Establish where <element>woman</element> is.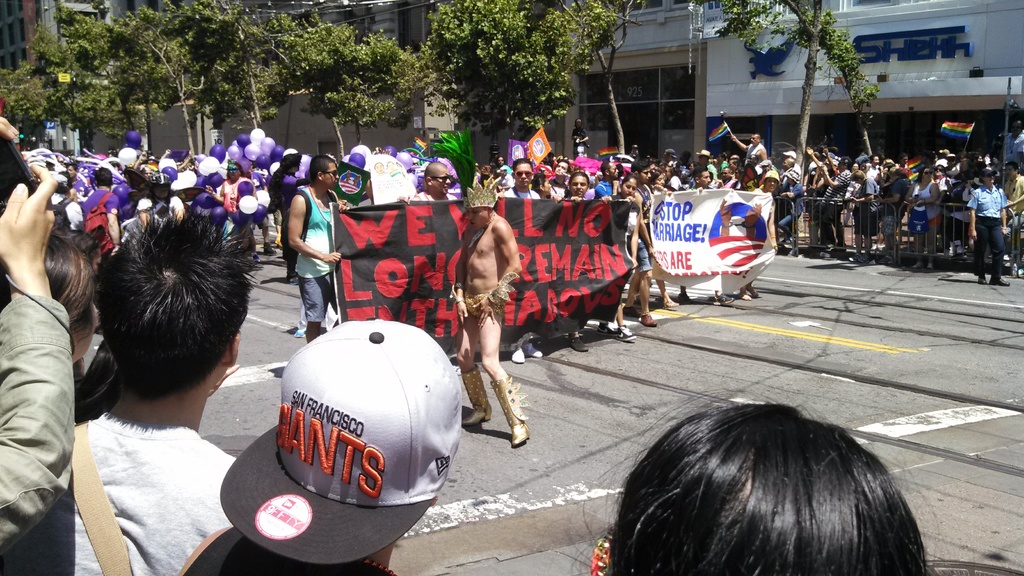
Established at (906,168,944,275).
